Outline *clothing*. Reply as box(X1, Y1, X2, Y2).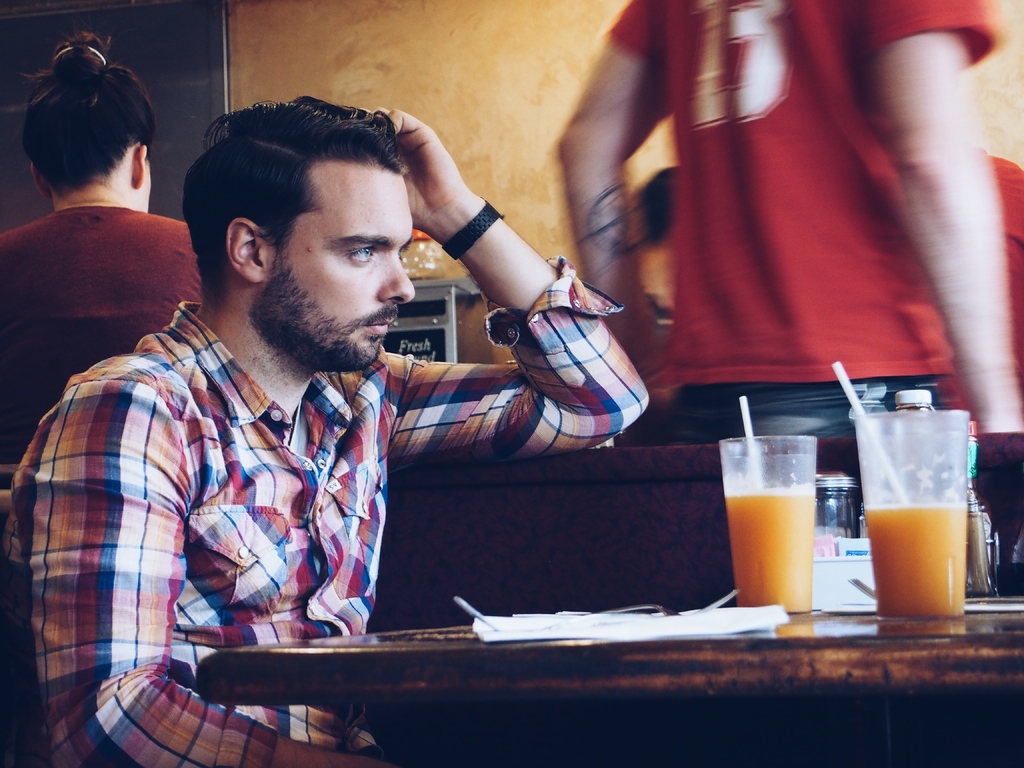
box(631, 235, 673, 381).
